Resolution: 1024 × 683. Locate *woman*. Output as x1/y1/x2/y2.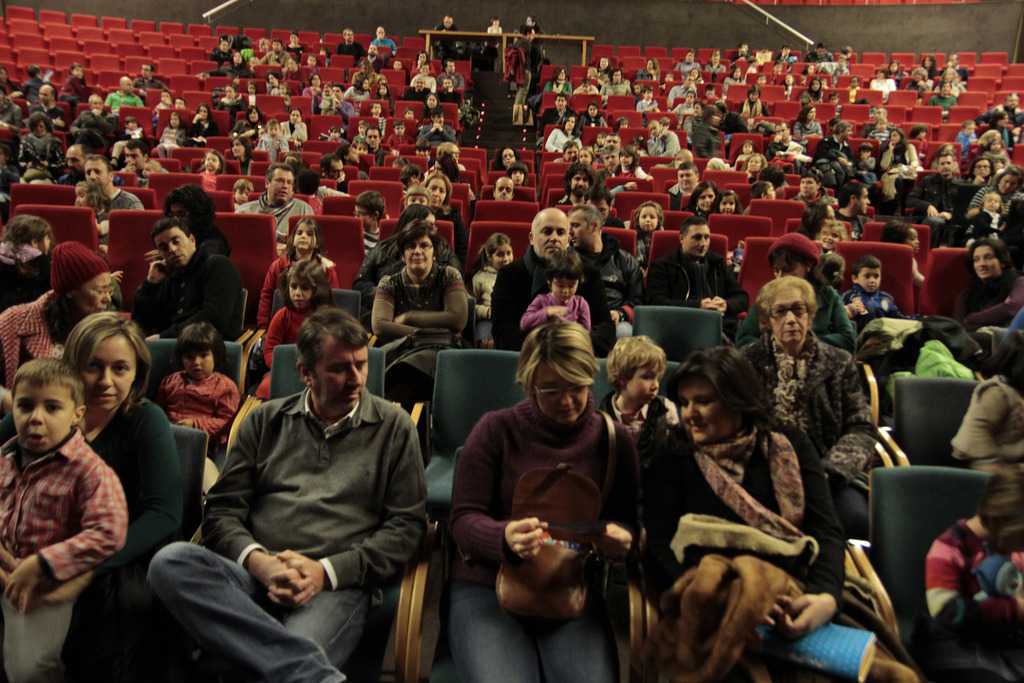
931/81/957/116.
